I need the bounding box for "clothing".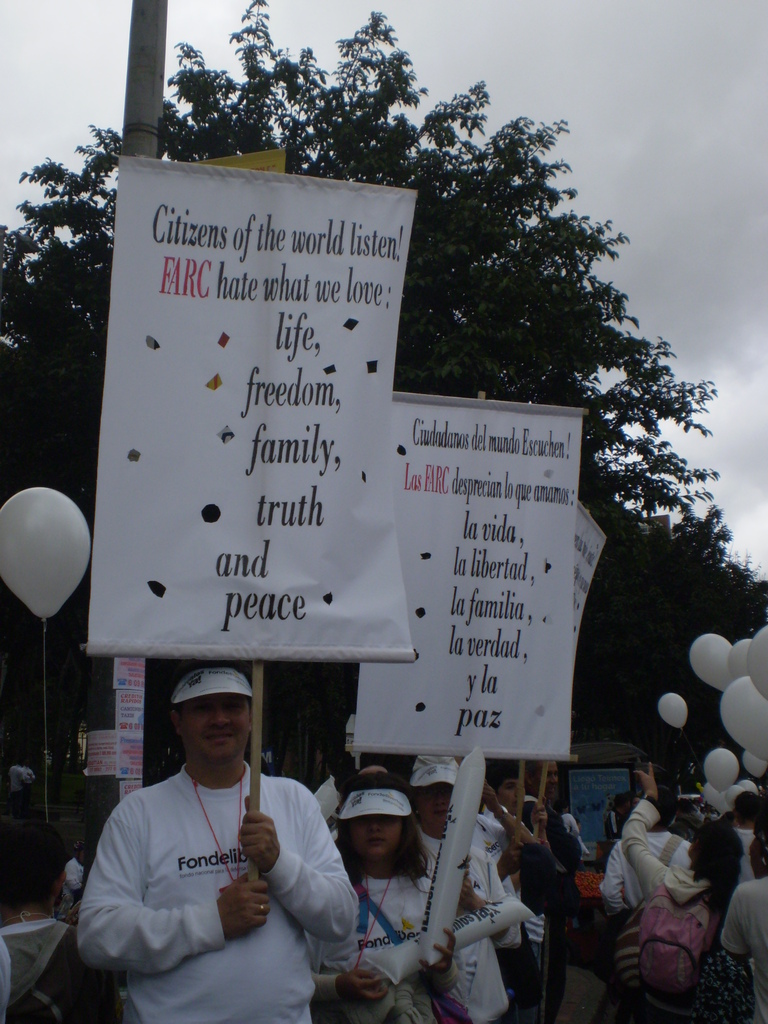
Here it is: {"x1": 485, "y1": 806, "x2": 515, "y2": 874}.
